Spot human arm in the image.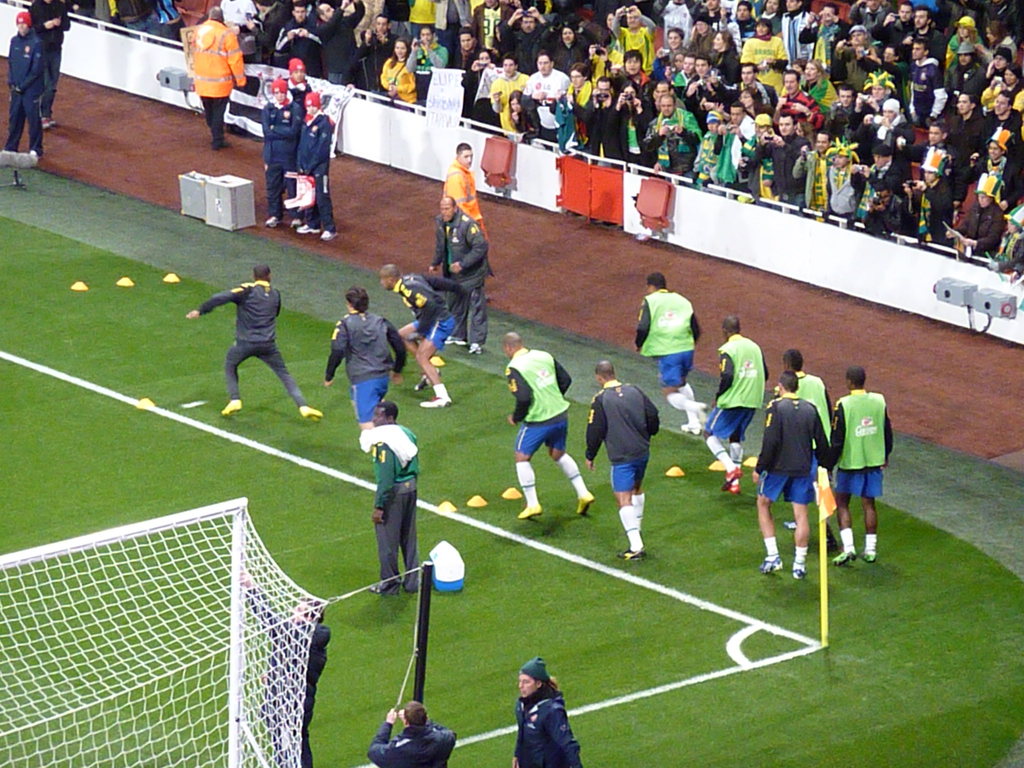
human arm found at [371,442,397,528].
